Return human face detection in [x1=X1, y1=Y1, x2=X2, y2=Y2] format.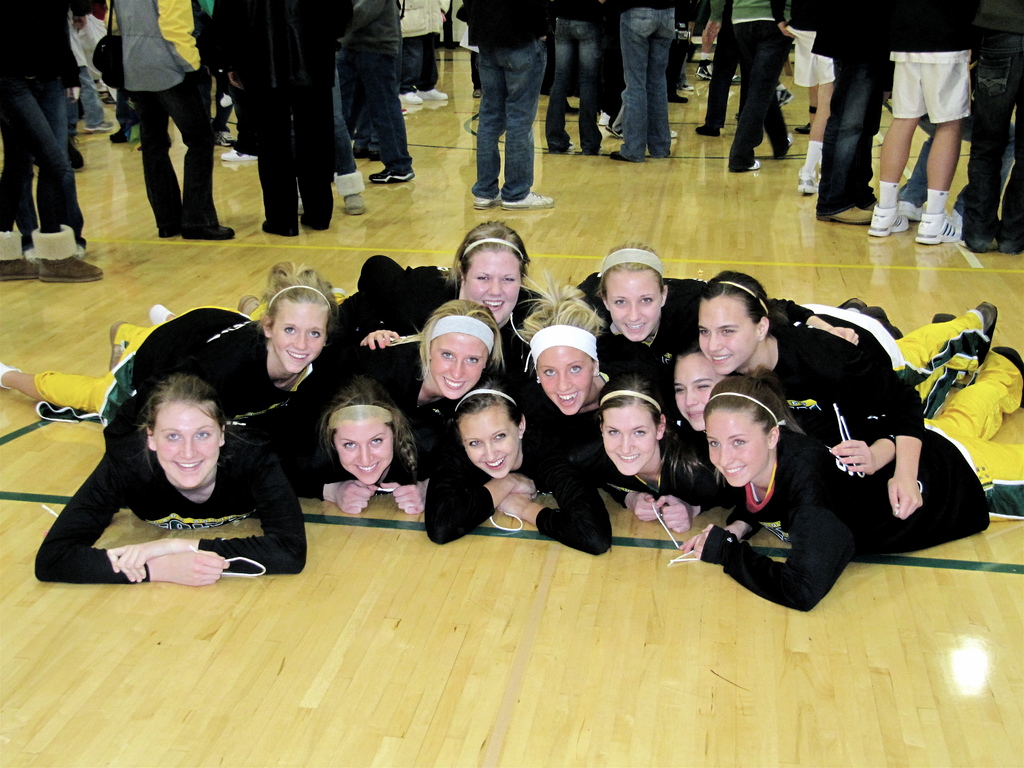
[x1=431, y1=335, x2=487, y2=397].
